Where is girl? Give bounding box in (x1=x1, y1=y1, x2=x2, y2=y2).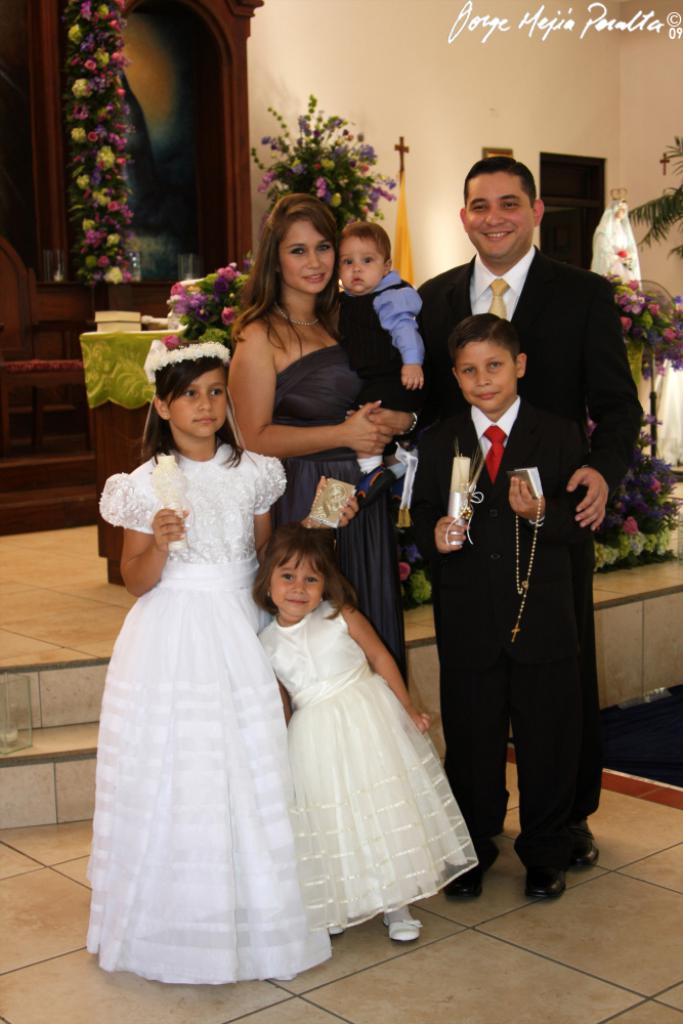
(x1=247, y1=519, x2=485, y2=952).
